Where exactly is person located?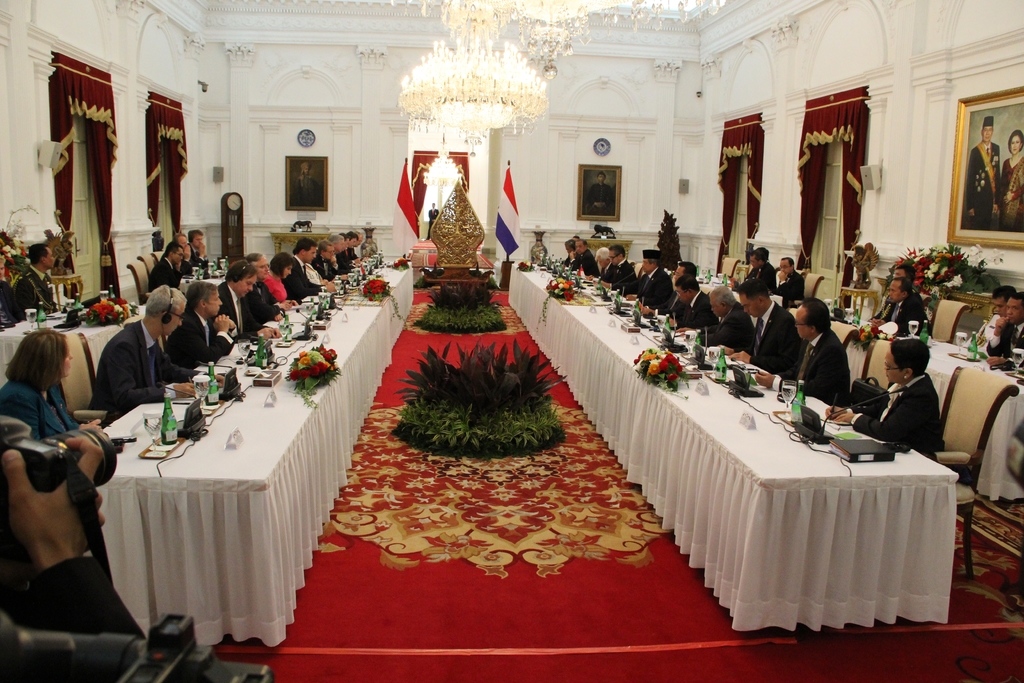
Its bounding box is bbox=(727, 279, 802, 378).
